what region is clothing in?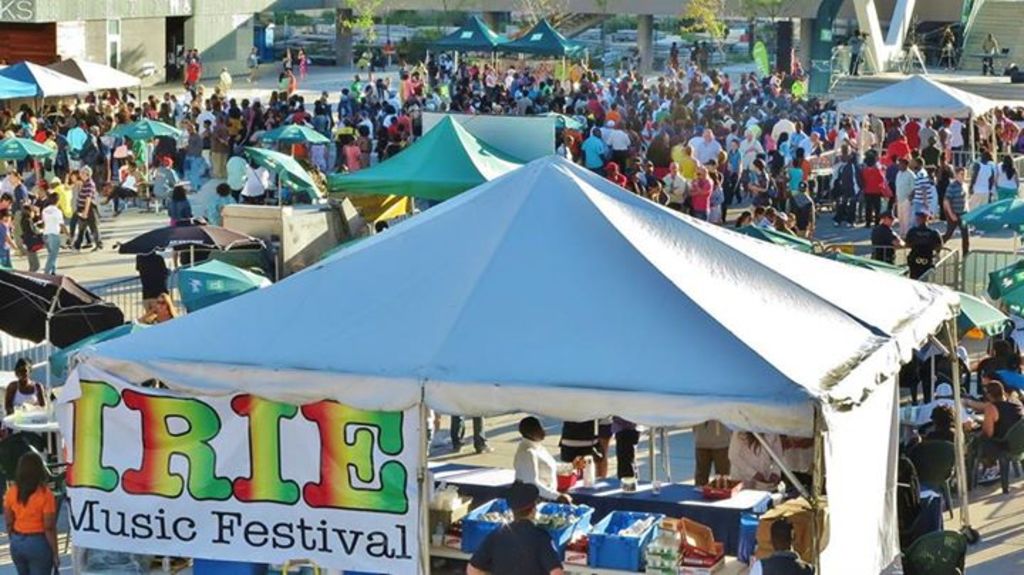
<box>684,38,697,68</box>.
